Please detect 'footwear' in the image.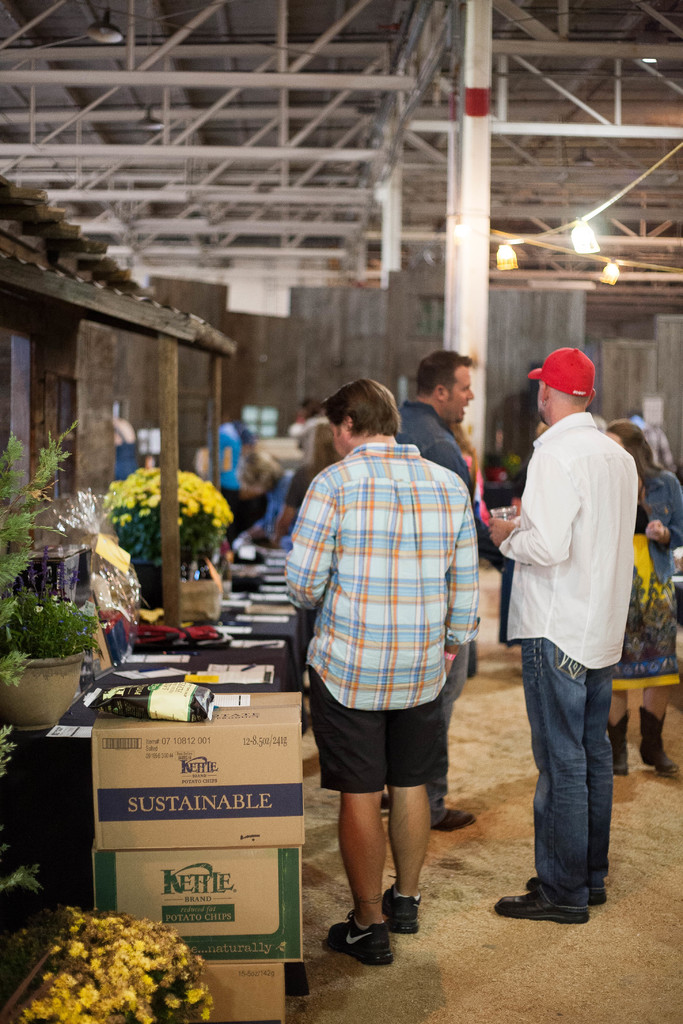
432:806:480:832.
